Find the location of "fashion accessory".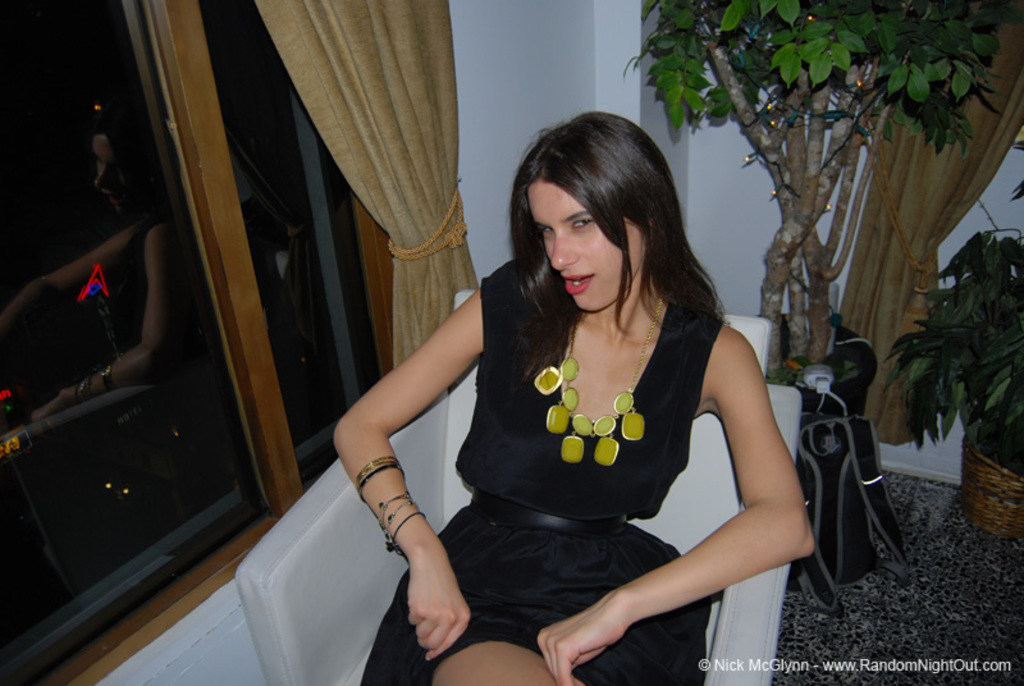
Location: (392, 512, 426, 554).
